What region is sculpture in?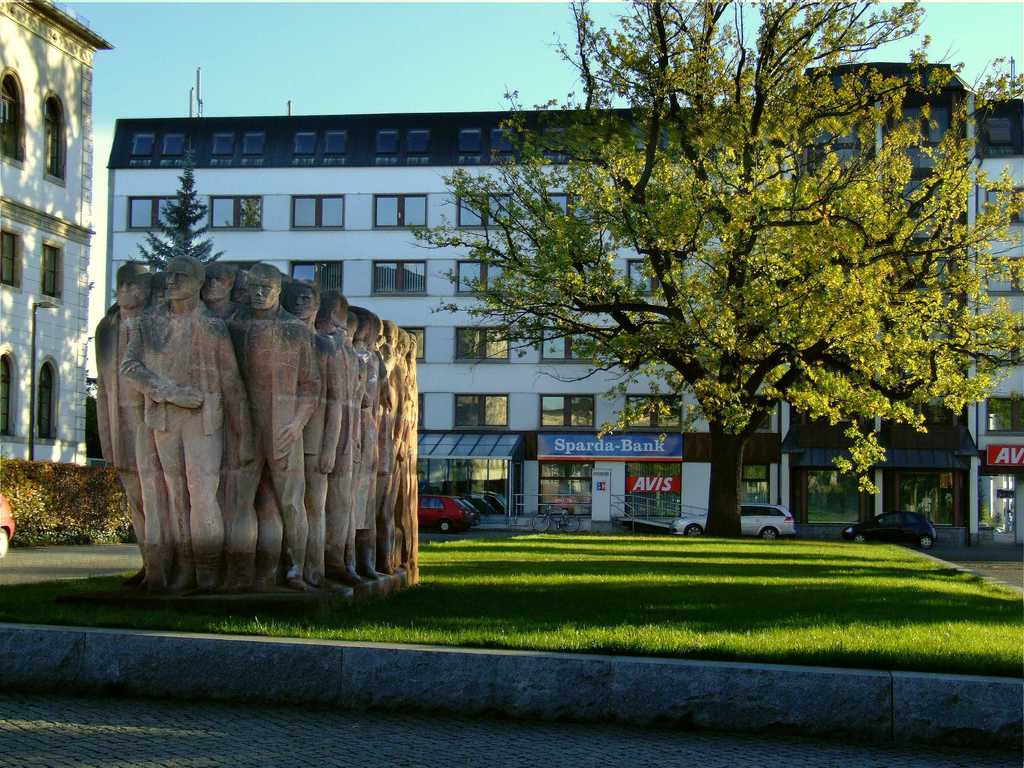
{"x1": 124, "y1": 257, "x2": 397, "y2": 588}.
